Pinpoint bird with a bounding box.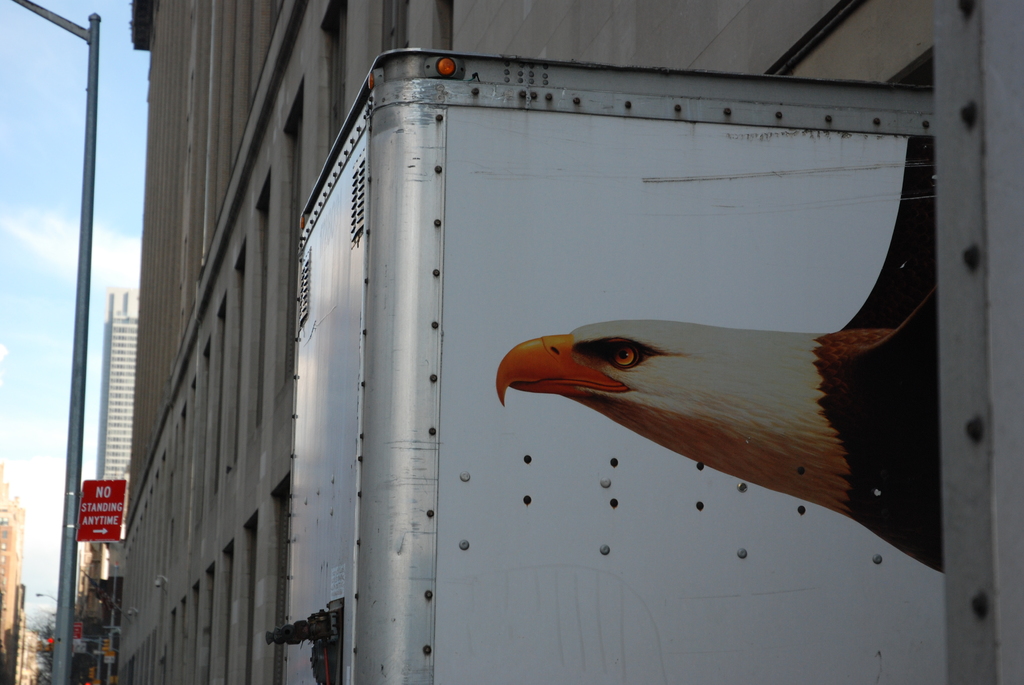
x1=497 y1=127 x2=951 y2=582.
